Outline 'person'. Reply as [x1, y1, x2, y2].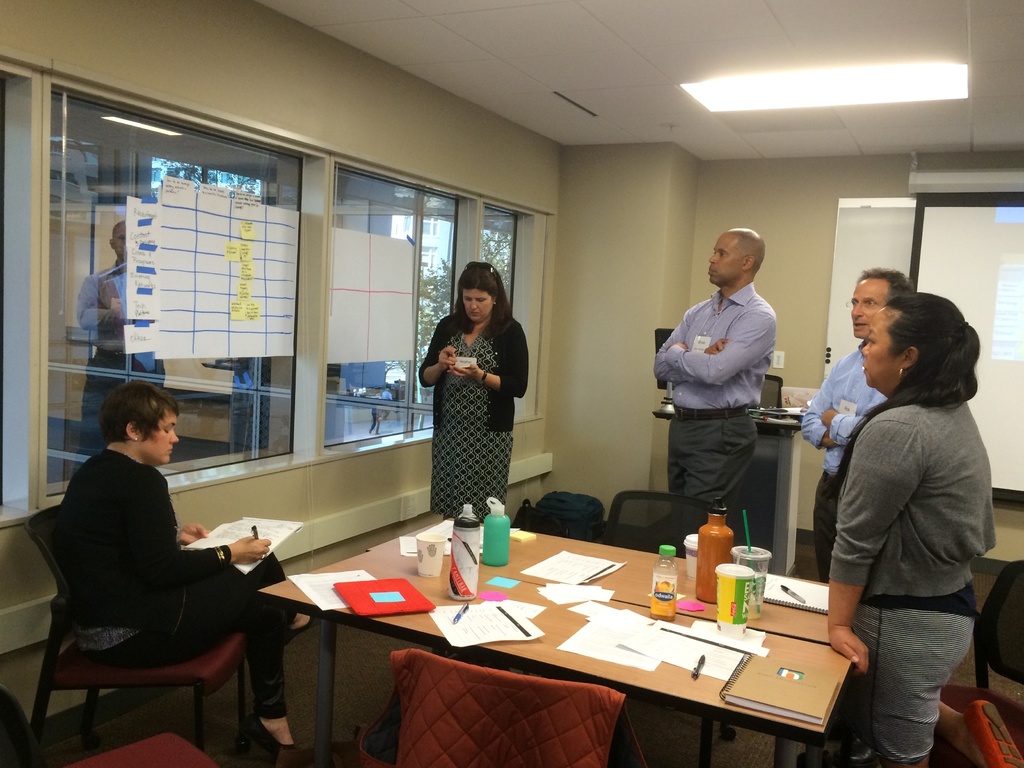
[383, 387, 394, 420].
